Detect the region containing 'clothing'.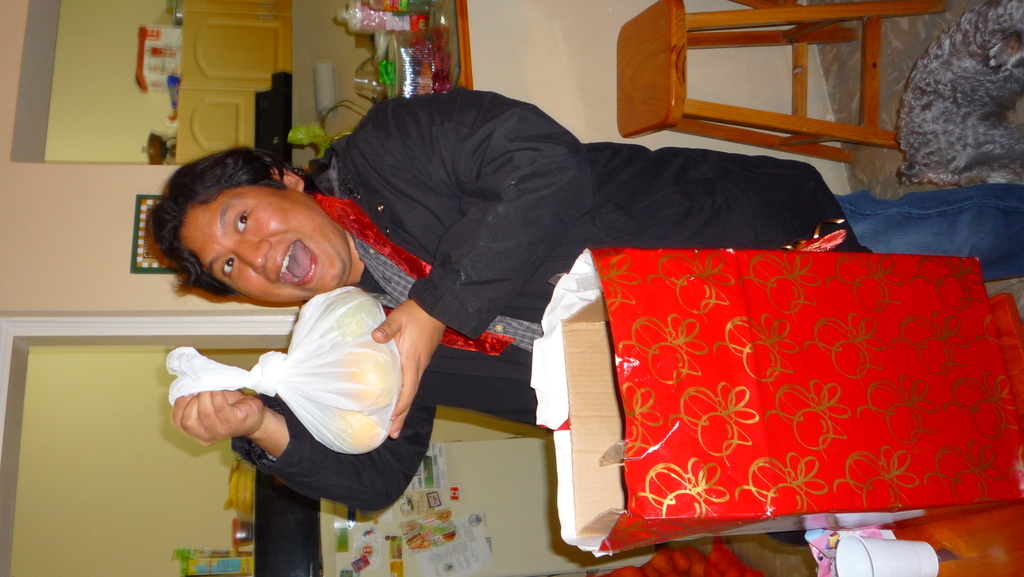
(292, 102, 878, 528).
